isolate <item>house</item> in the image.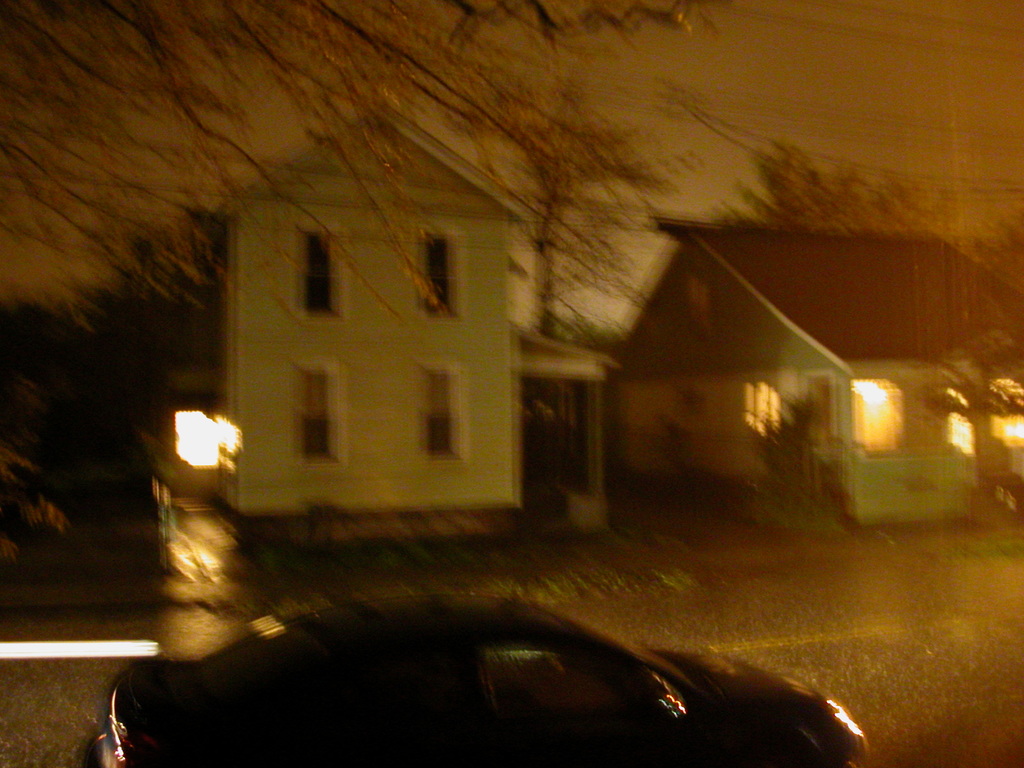
Isolated region: <box>581,170,966,550</box>.
